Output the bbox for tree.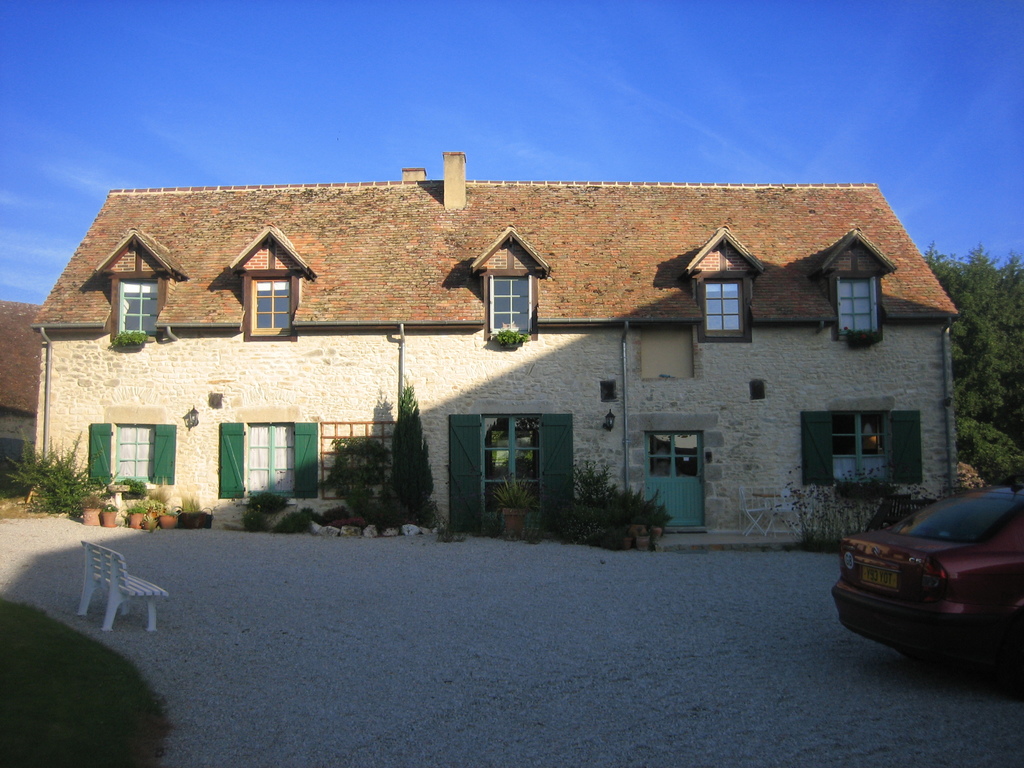
(925,239,1023,487).
